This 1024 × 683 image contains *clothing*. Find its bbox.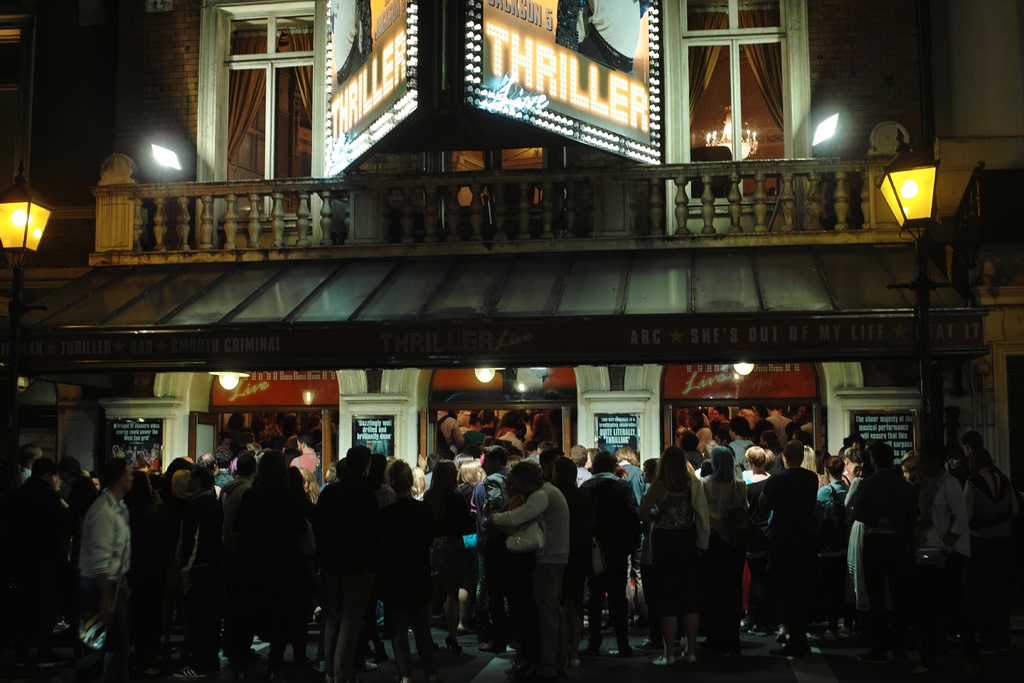
select_region(238, 481, 301, 645).
